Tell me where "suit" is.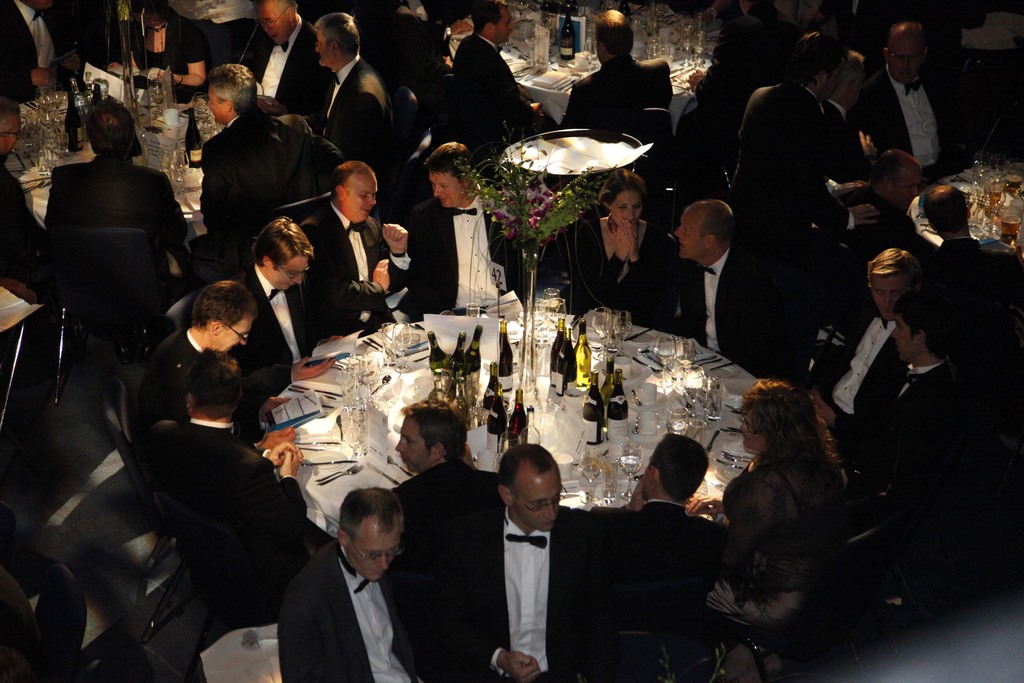
"suit" is at bbox=[299, 194, 412, 324].
